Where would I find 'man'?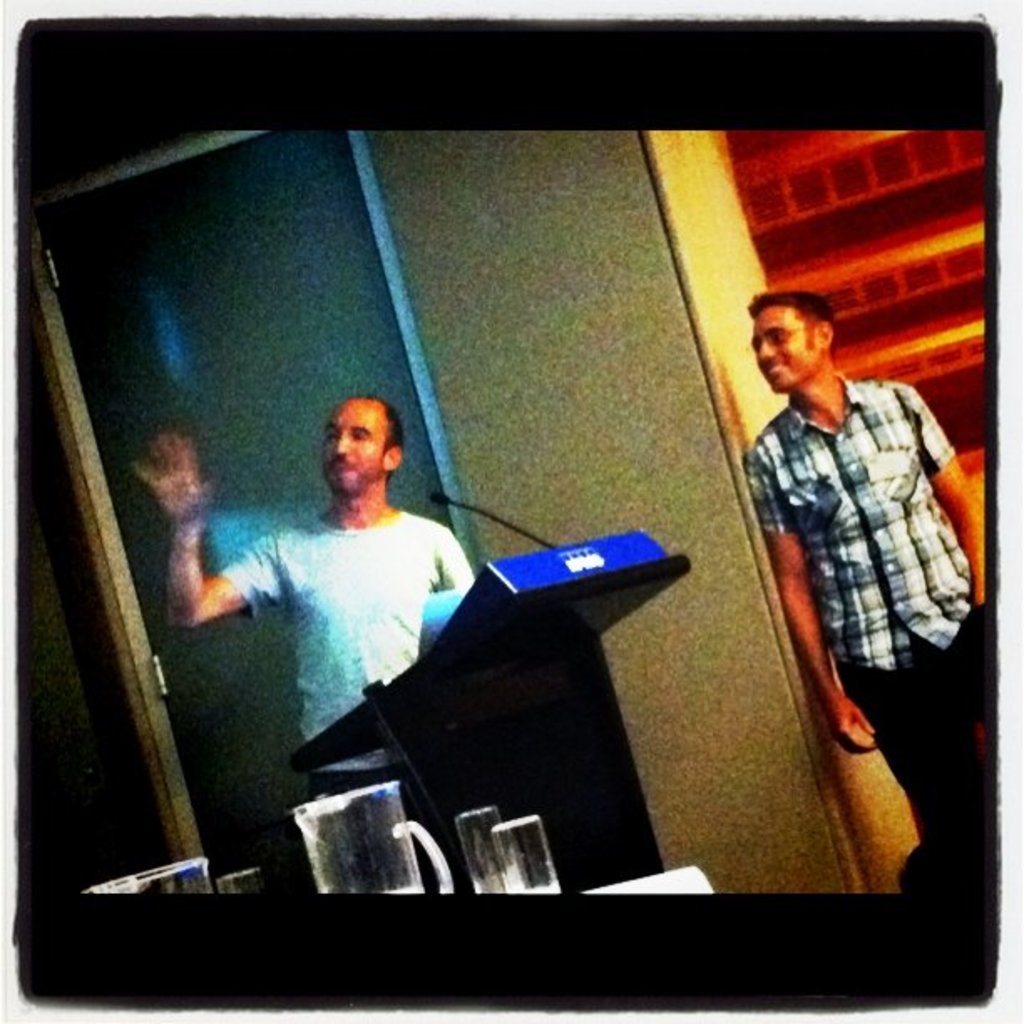
At x1=131, y1=397, x2=474, y2=733.
